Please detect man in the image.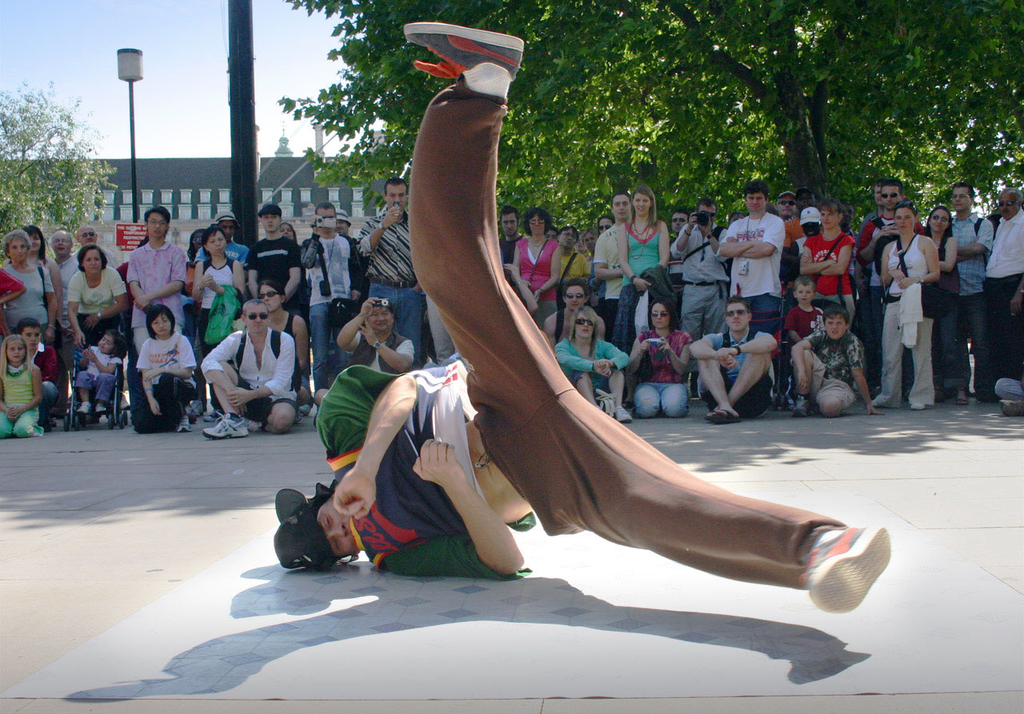
(492, 206, 529, 289).
